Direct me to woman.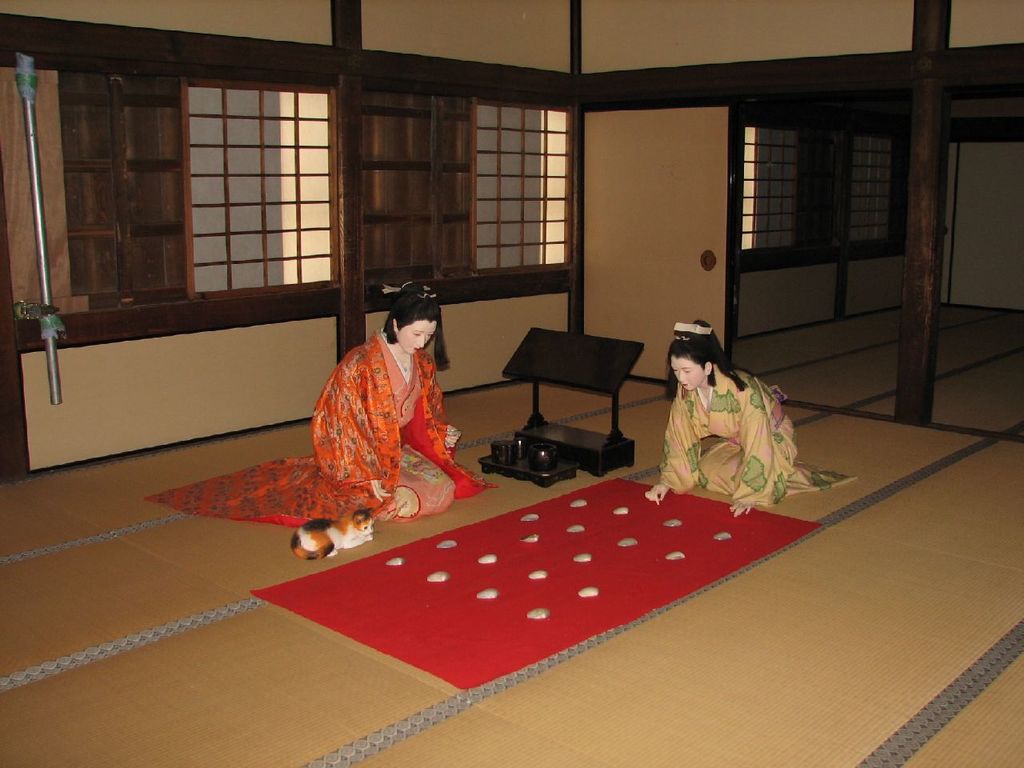
Direction: 638/331/803/515.
